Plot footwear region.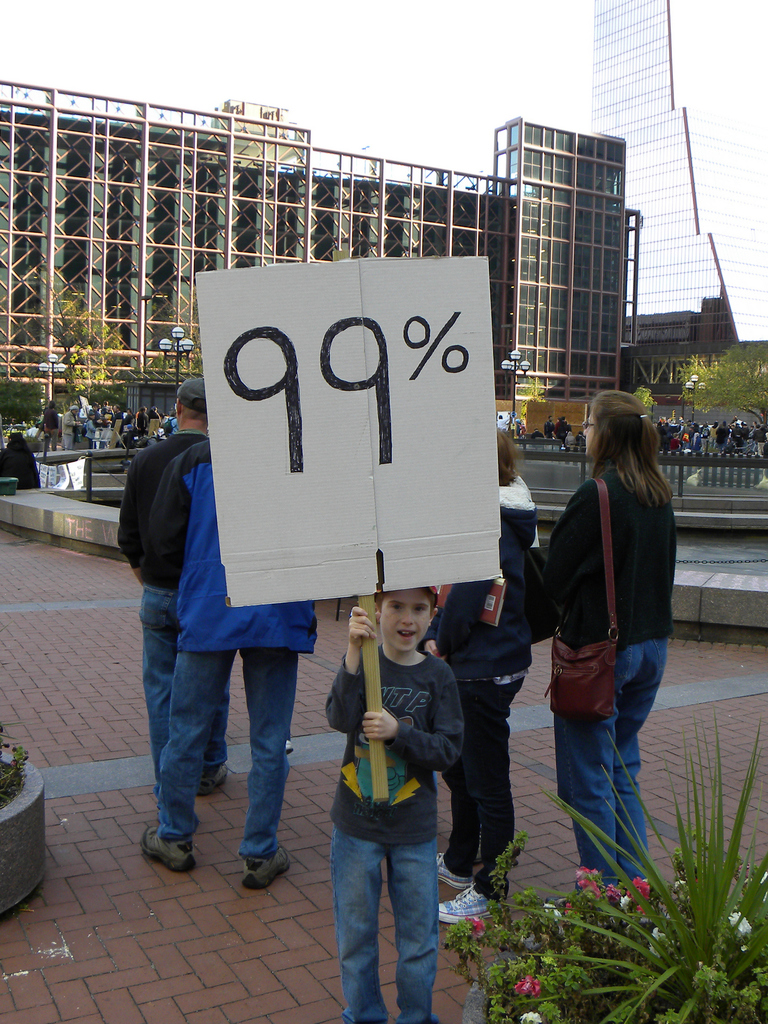
Plotted at 435:851:472:892.
